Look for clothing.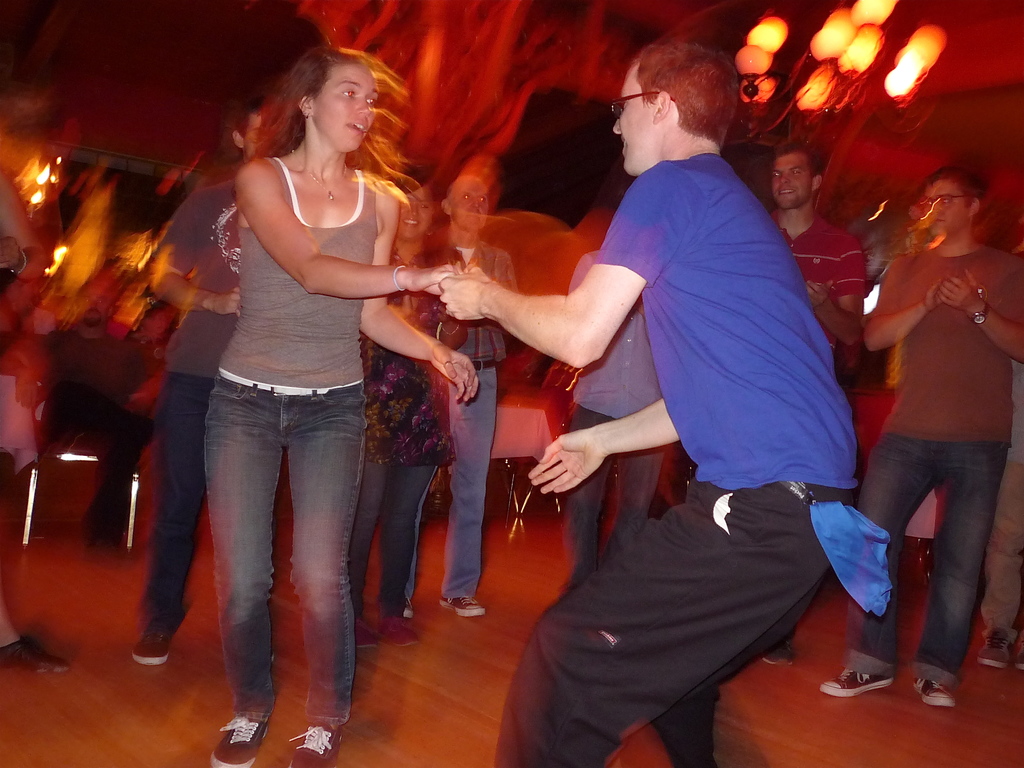
Found: 842:240:1023:696.
